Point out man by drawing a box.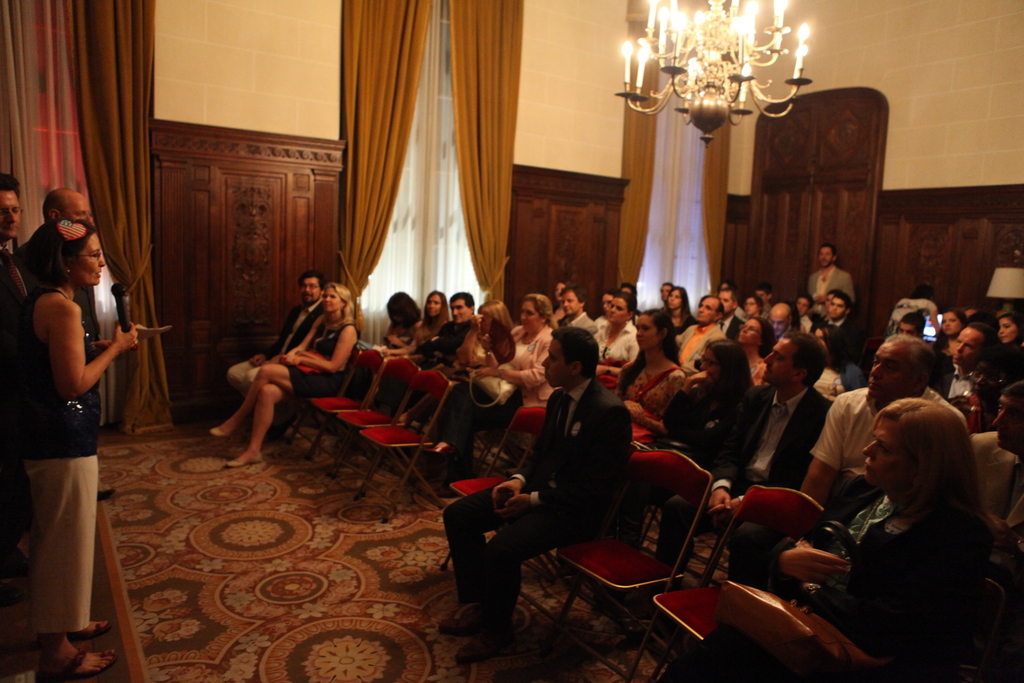
432 329 636 661.
